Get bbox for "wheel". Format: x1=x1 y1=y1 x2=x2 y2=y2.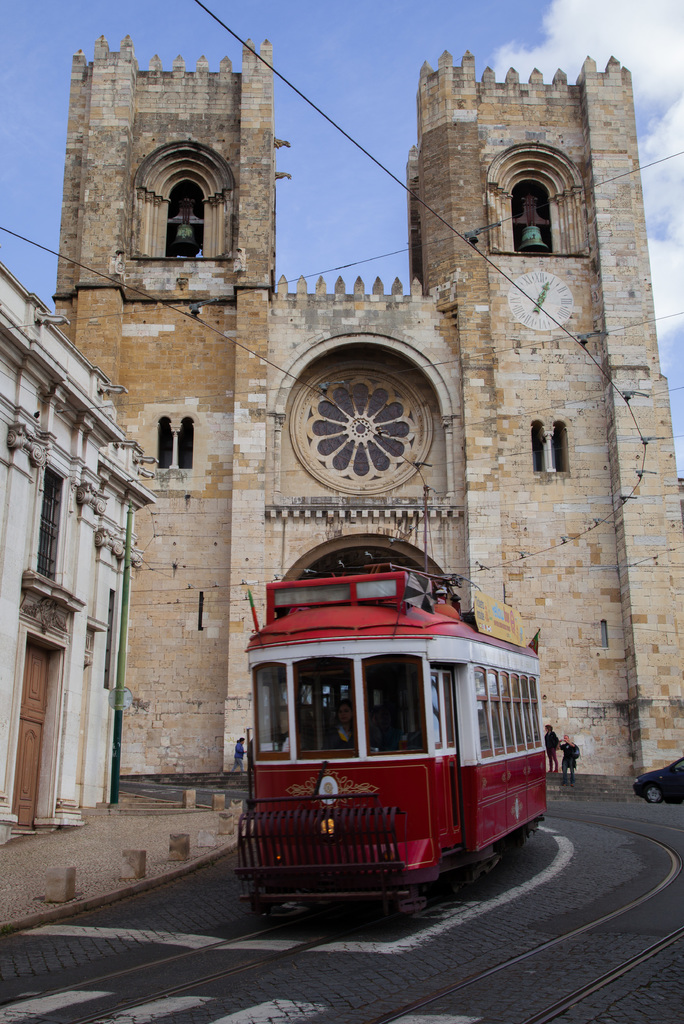
x1=640 y1=784 x2=670 y2=807.
